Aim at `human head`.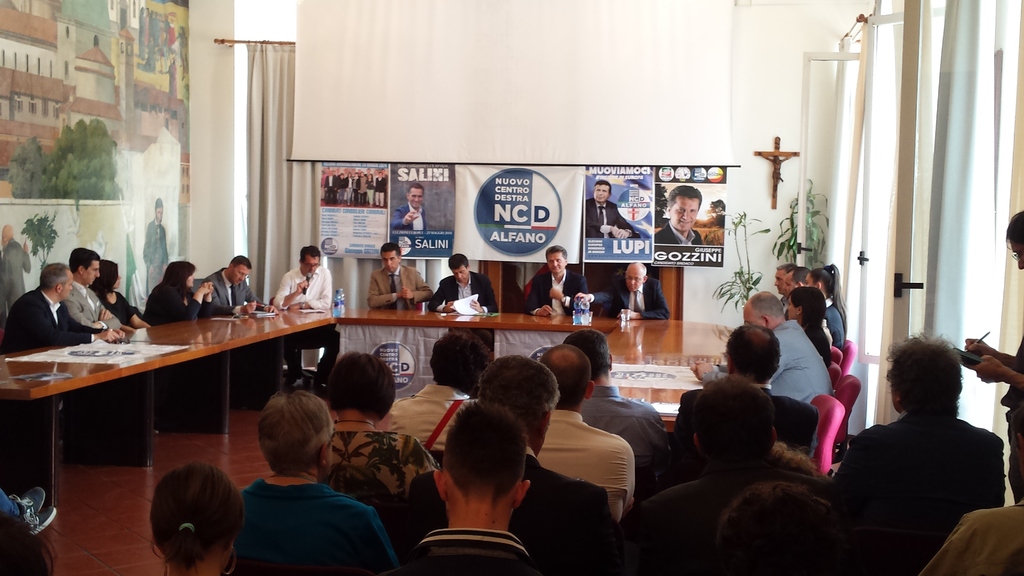
Aimed at [x1=380, y1=240, x2=402, y2=276].
